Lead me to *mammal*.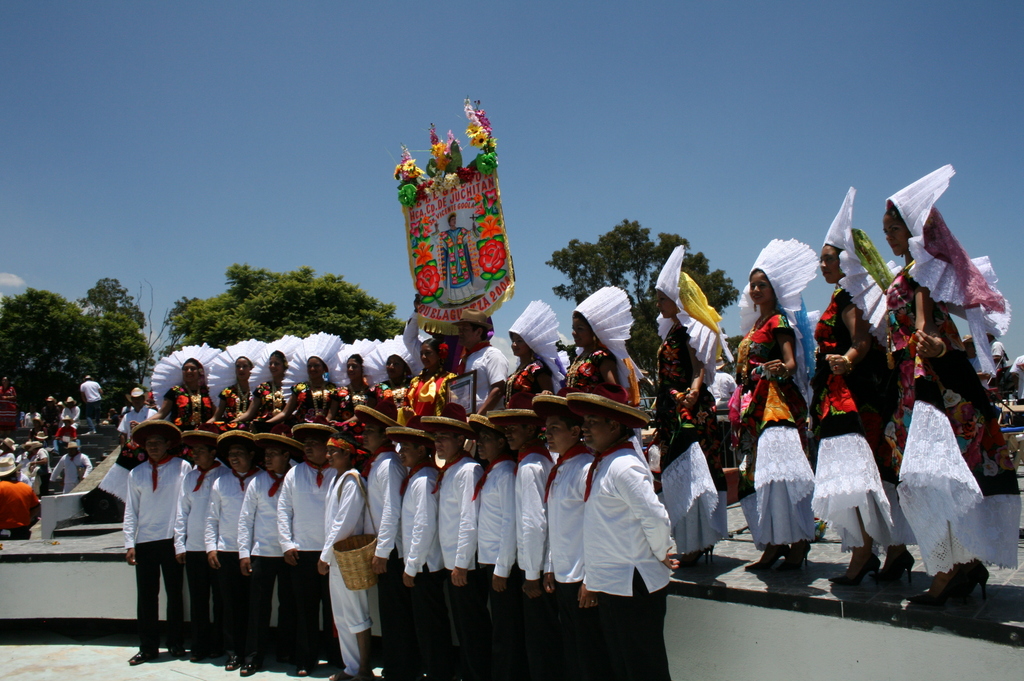
Lead to bbox(61, 390, 84, 429).
